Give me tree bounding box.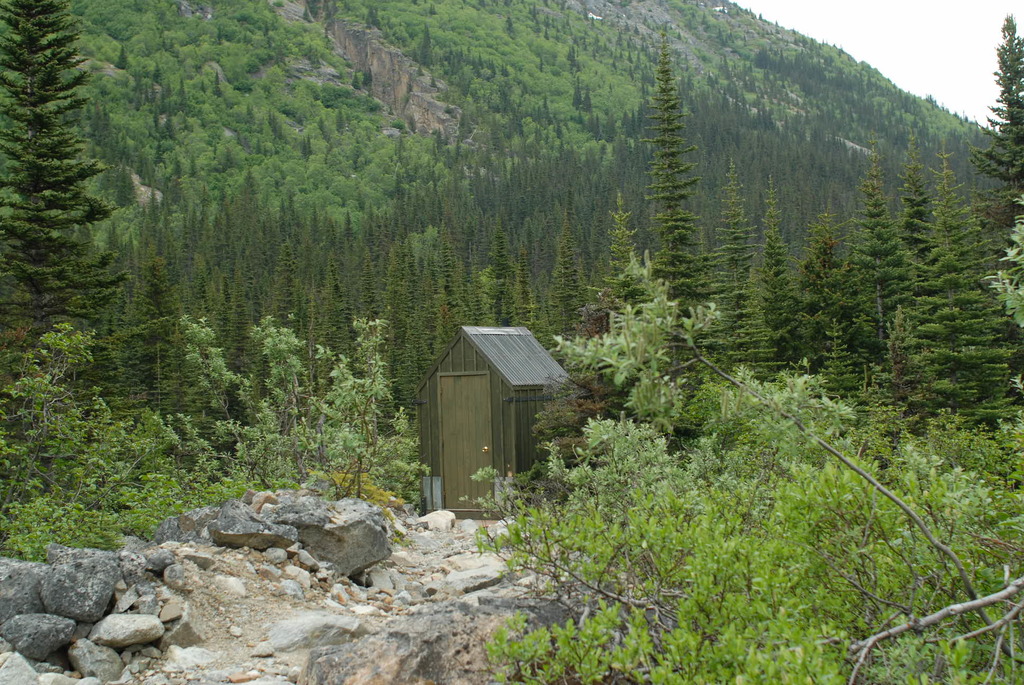
795:216:847:379.
